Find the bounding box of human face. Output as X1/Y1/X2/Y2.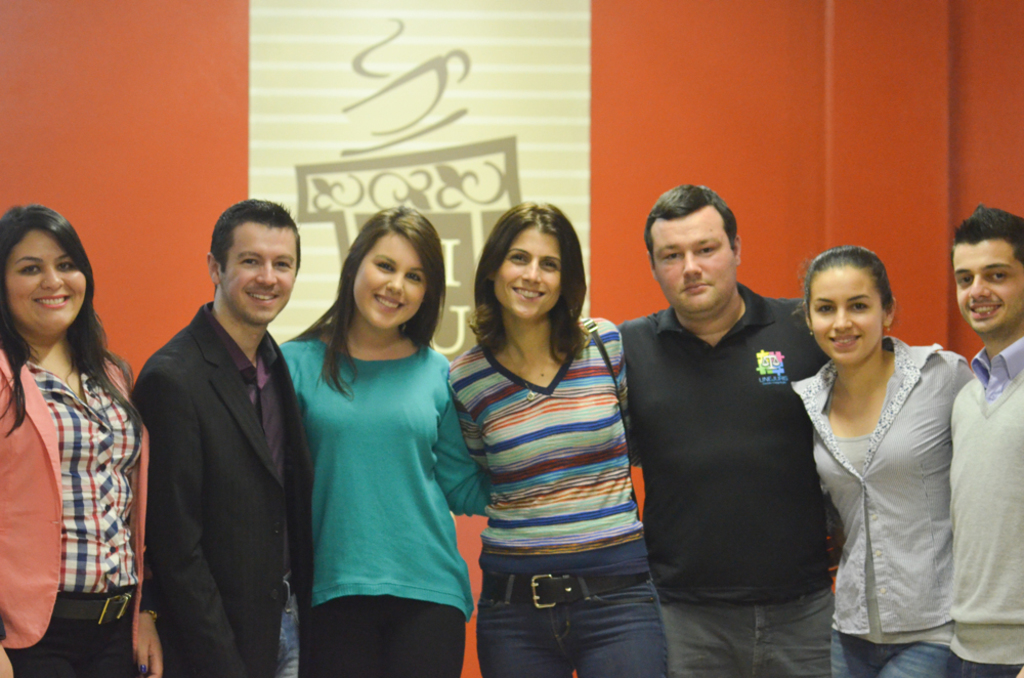
354/231/426/328.
